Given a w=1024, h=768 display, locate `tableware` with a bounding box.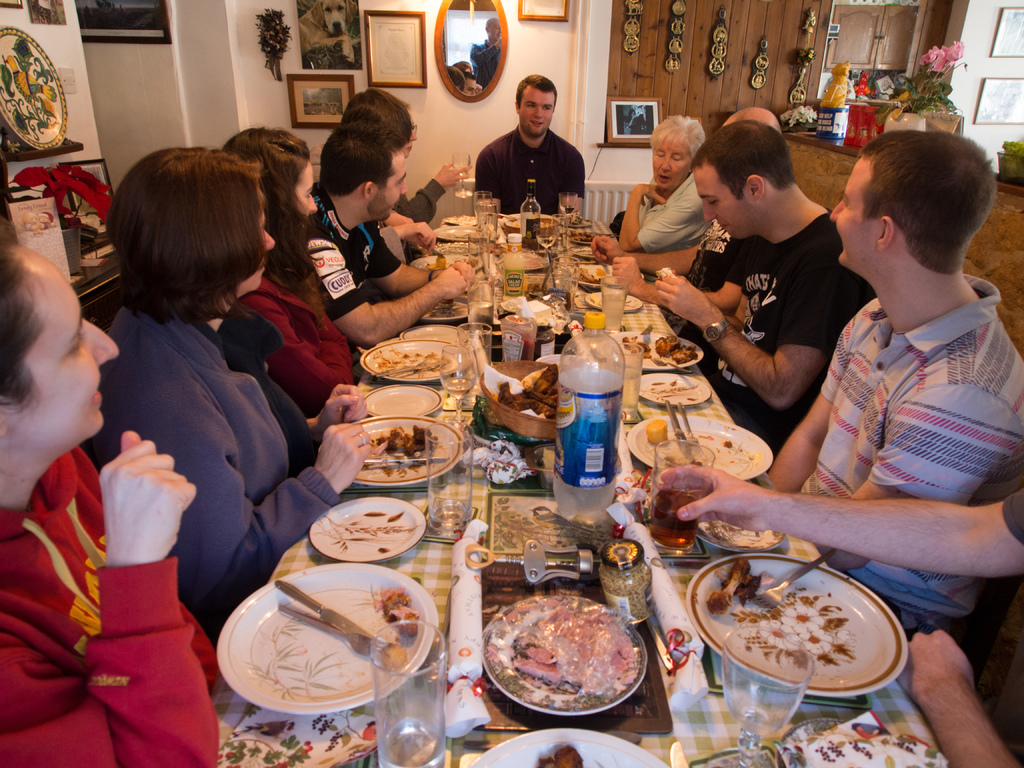
Located: x1=433 y1=222 x2=484 y2=239.
